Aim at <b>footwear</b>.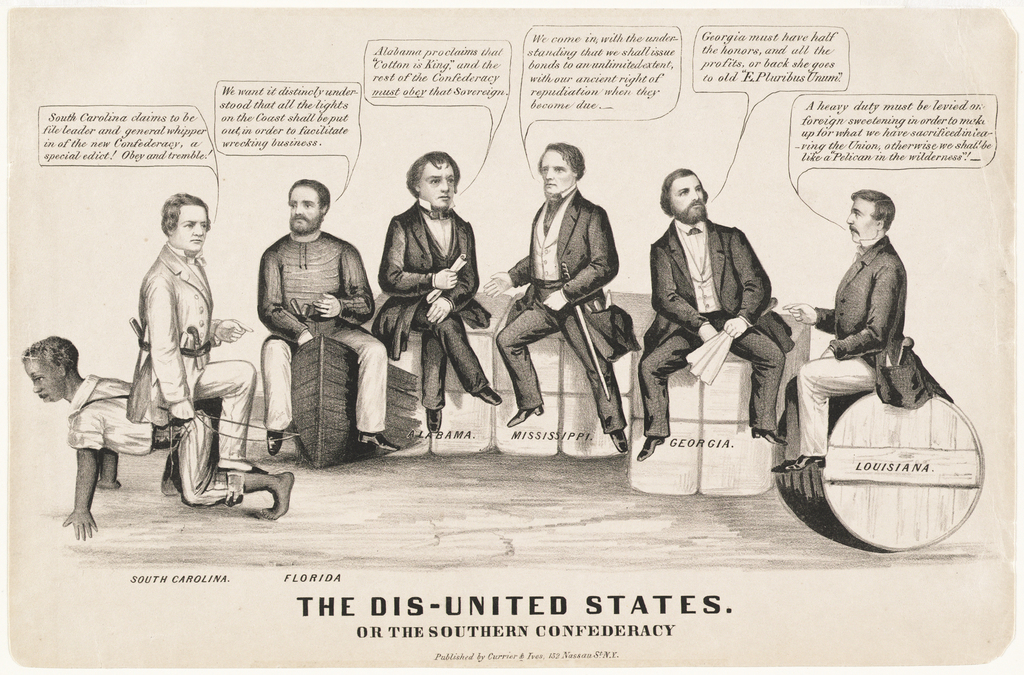
Aimed at x1=361, y1=432, x2=402, y2=453.
